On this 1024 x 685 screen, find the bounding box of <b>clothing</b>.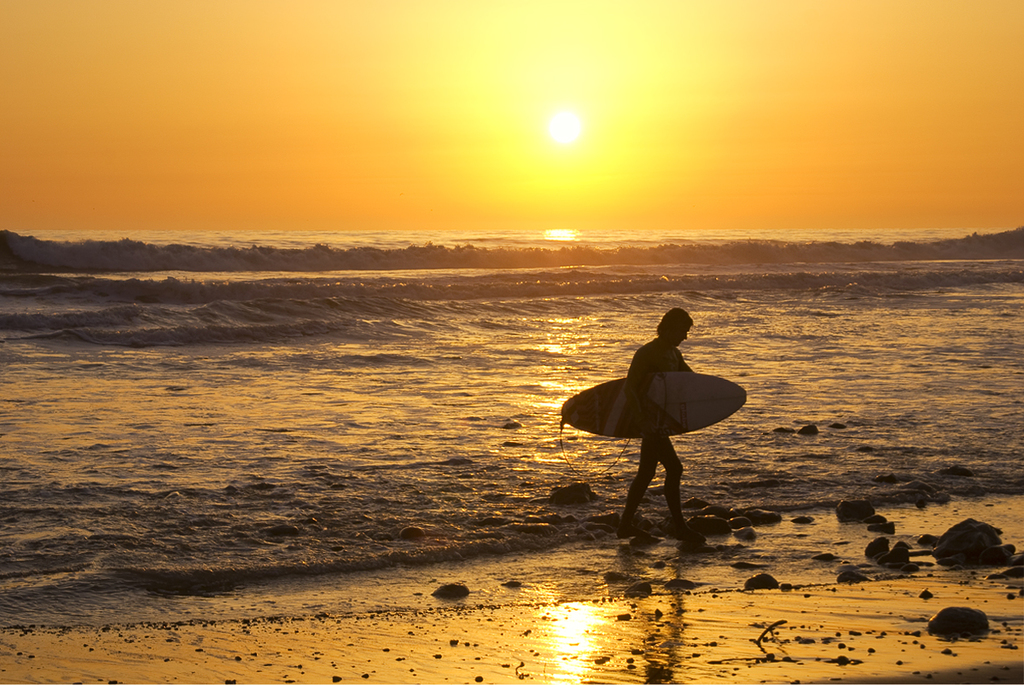
Bounding box: x1=631 y1=429 x2=676 y2=460.
